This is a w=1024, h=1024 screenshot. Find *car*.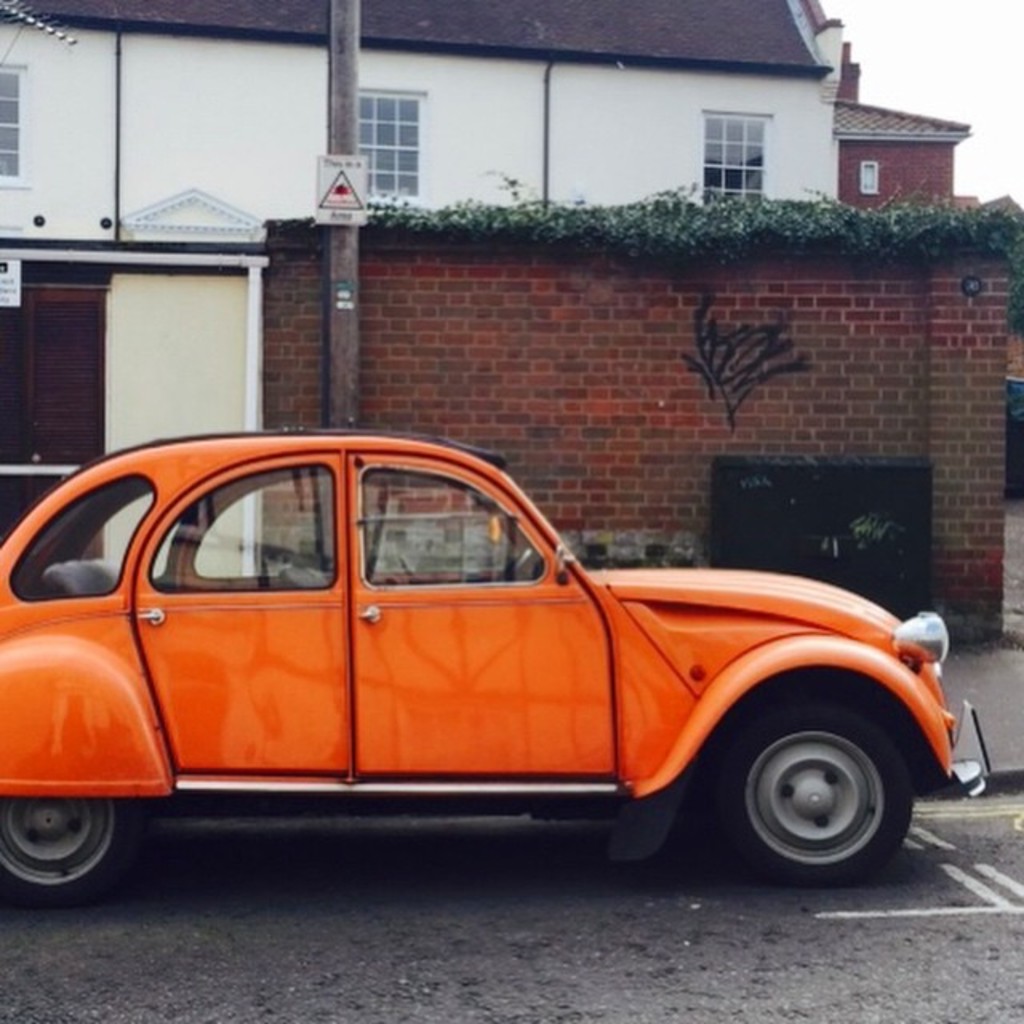
Bounding box: l=0, t=424, r=986, b=885.
